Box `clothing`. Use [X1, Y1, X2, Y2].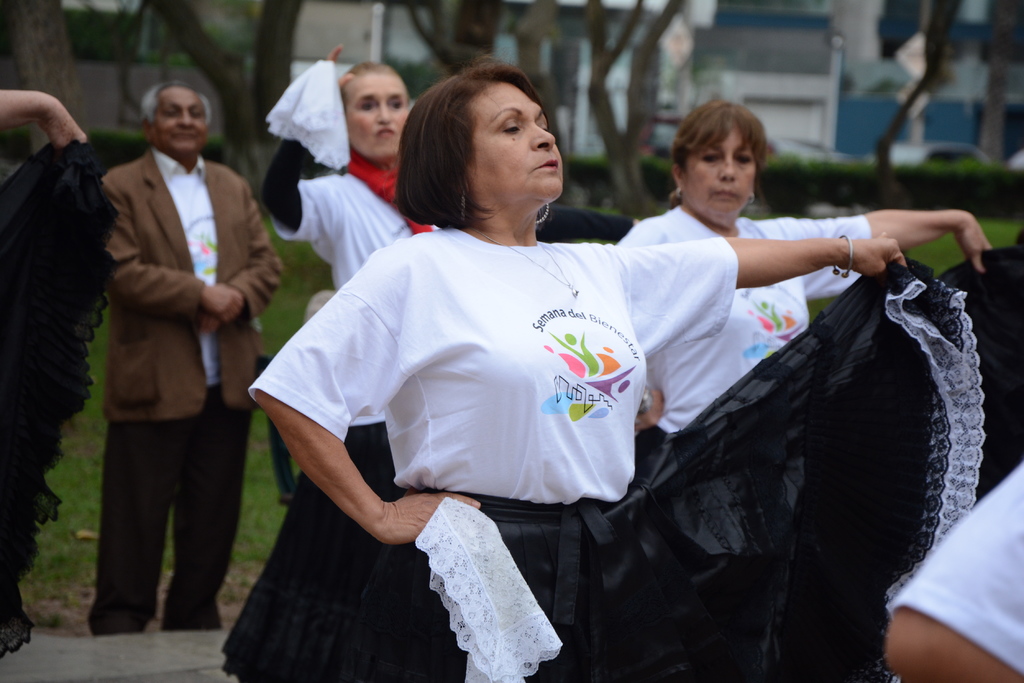
[87, 389, 252, 634].
